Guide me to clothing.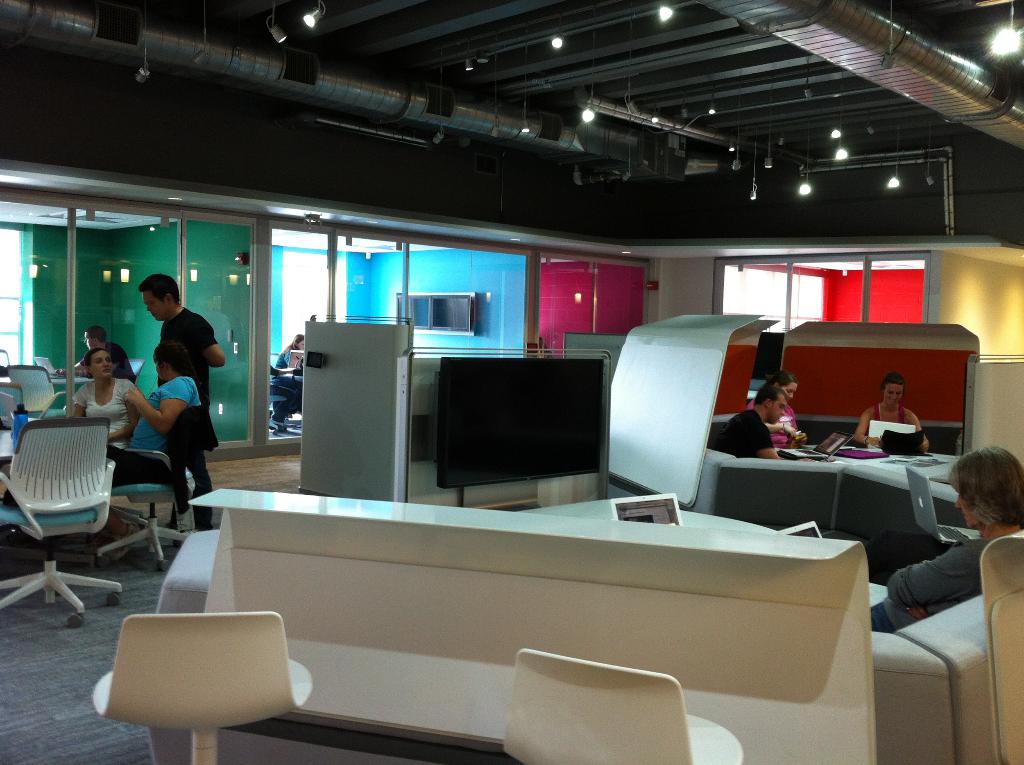
Guidance: {"x1": 76, "y1": 344, "x2": 134, "y2": 376}.
